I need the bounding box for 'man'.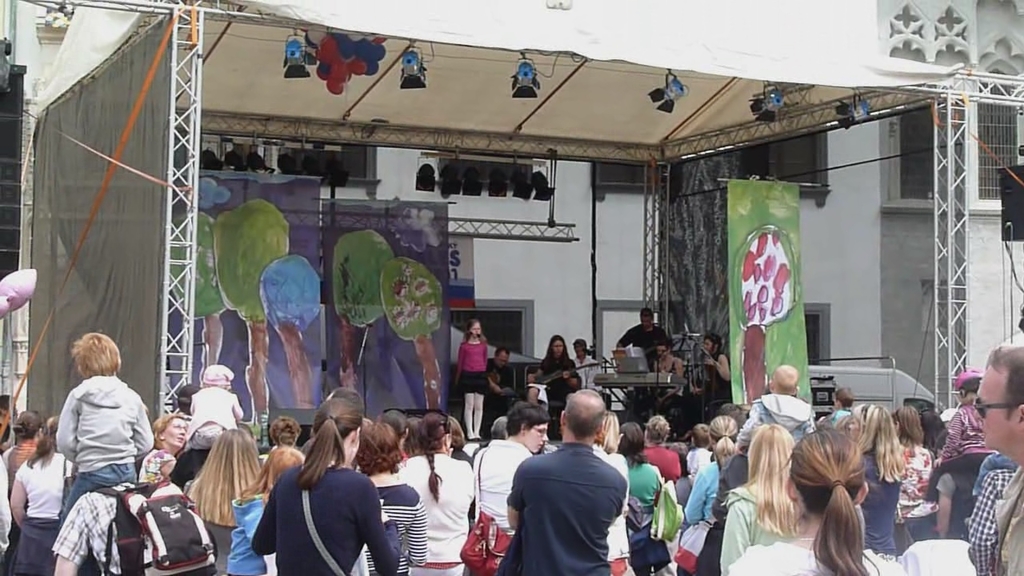
Here it is: select_region(703, 331, 730, 382).
